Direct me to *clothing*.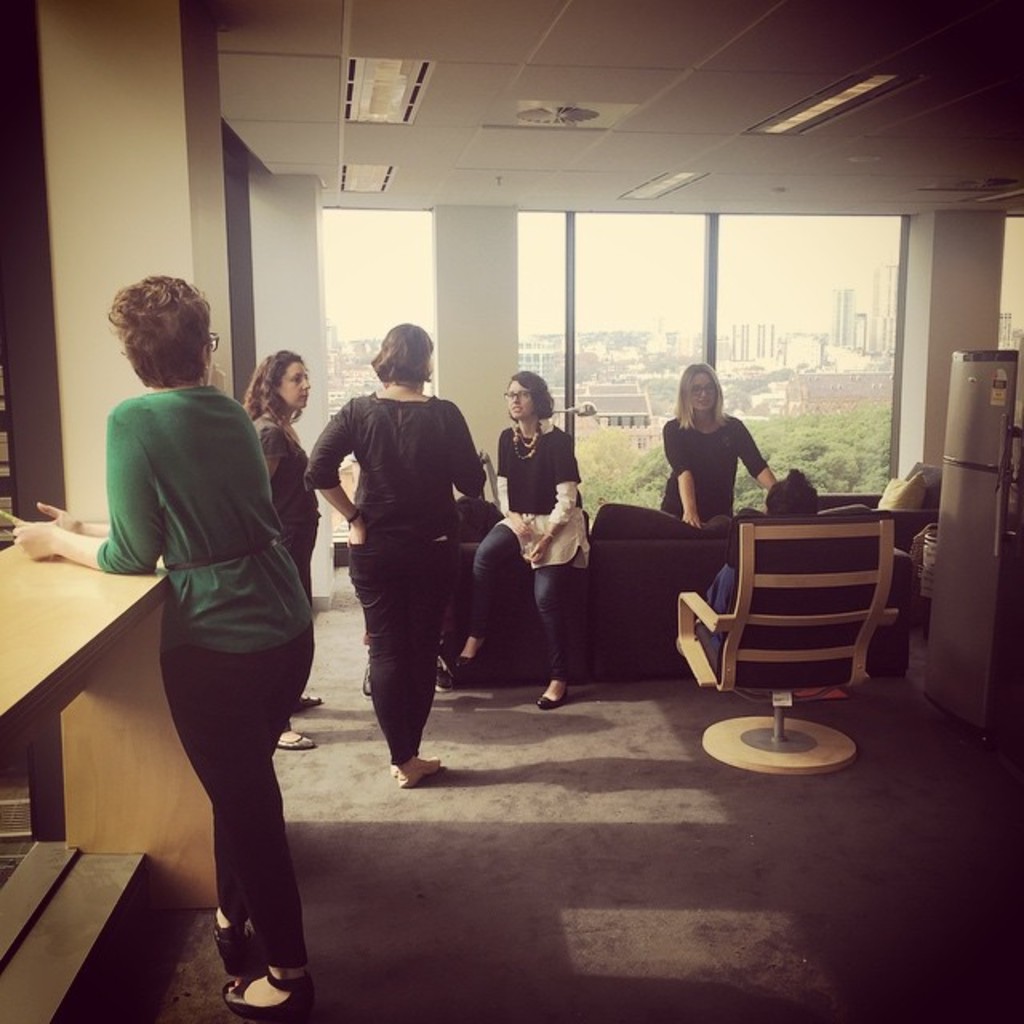
Direction: (left=466, top=421, right=590, bottom=678).
